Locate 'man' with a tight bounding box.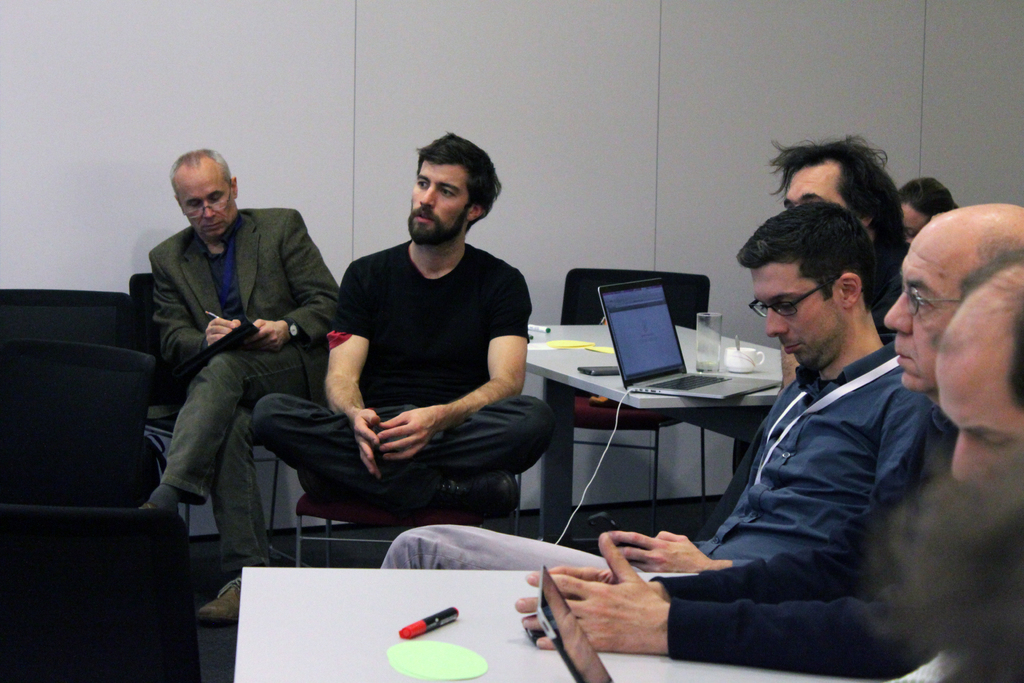
box=[690, 131, 913, 539].
